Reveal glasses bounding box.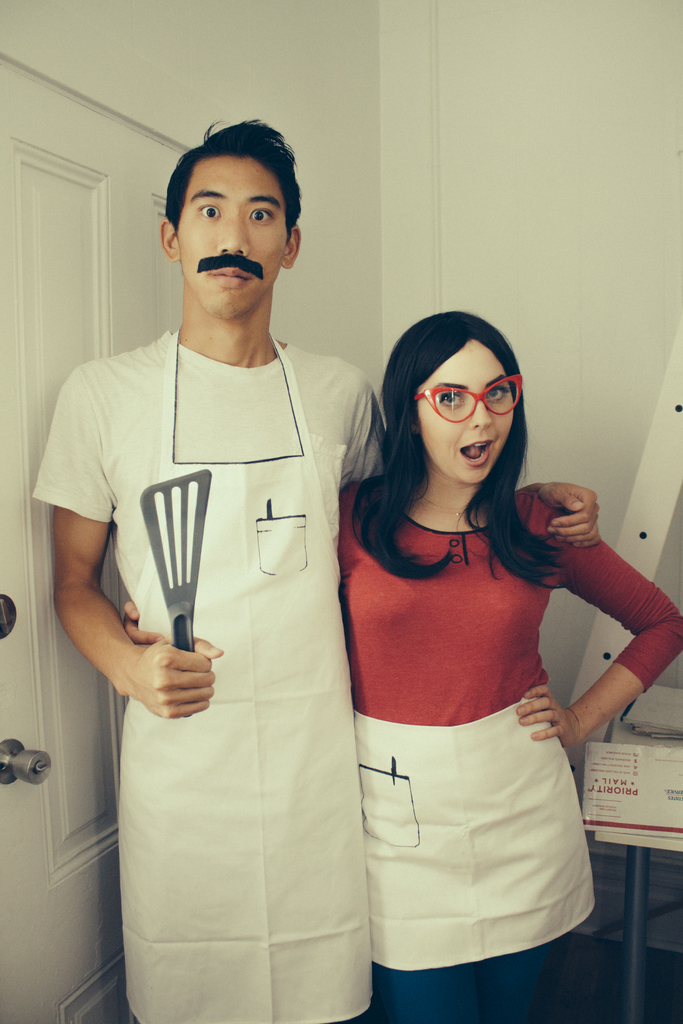
Revealed: [x1=418, y1=380, x2=538, y2=426].
